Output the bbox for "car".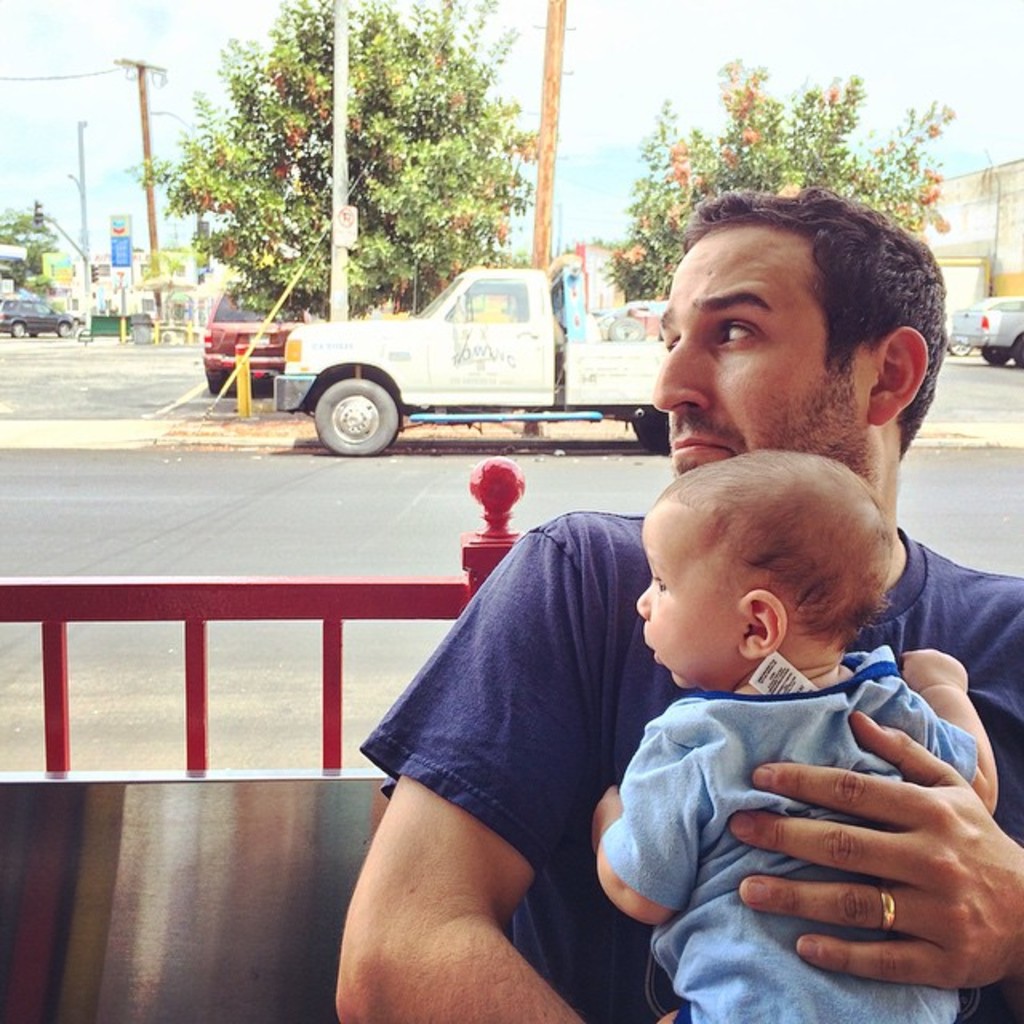
bbox=(950, 291, 1022, 360).
